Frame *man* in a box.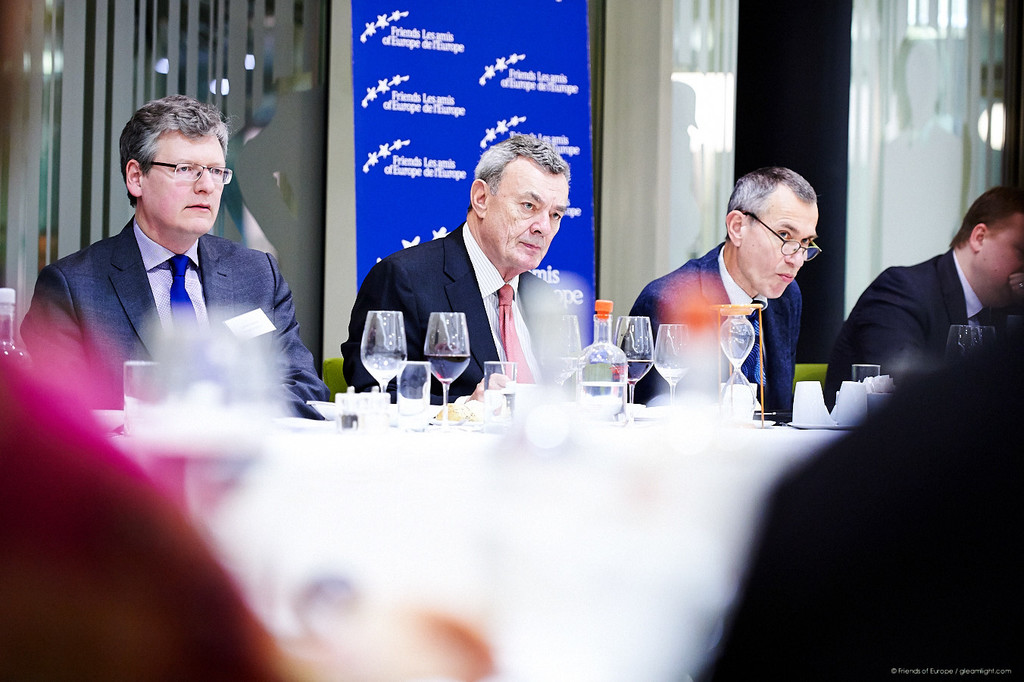
{"x1": 8, "y1": 105, "x2": 310, "y2": 478}.
